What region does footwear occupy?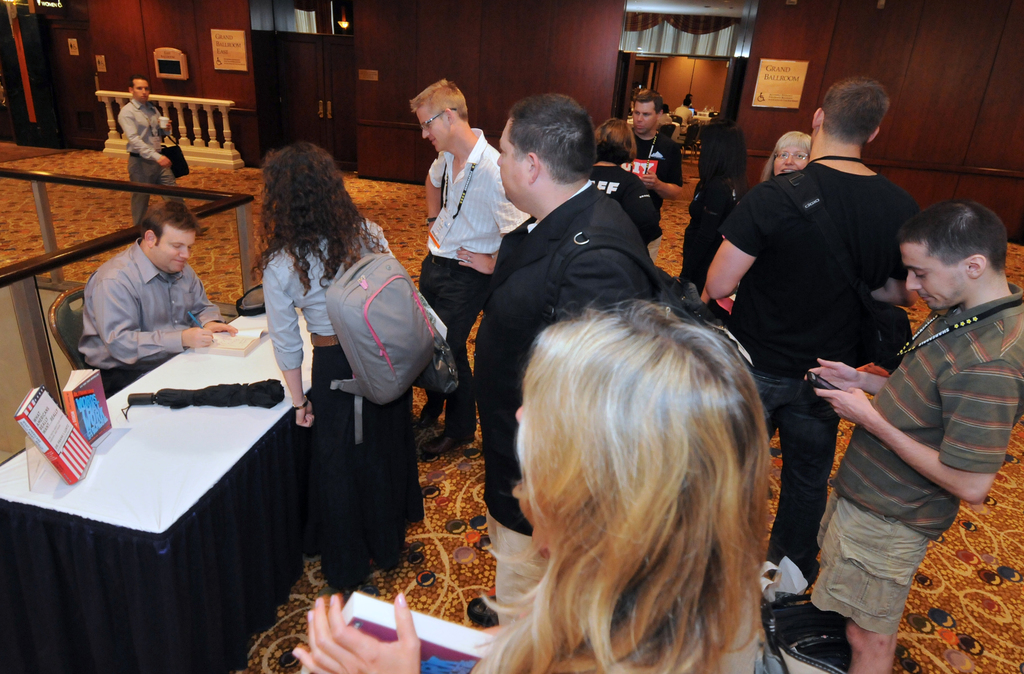
(765, 538, 822, 585).
